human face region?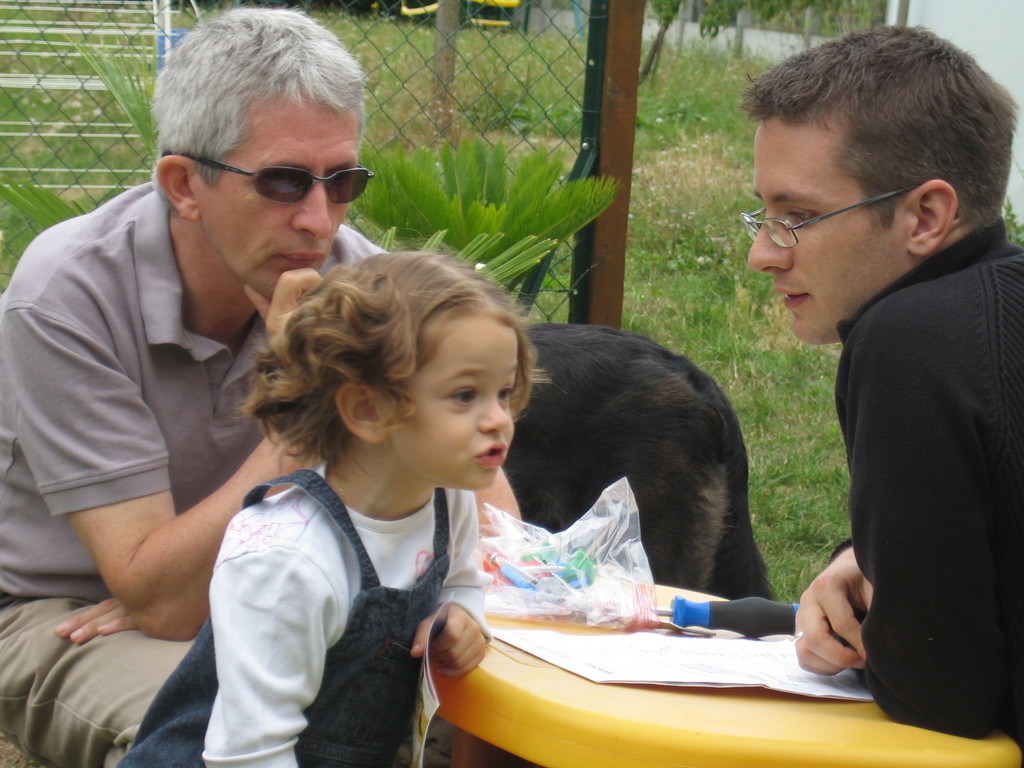
x1=746, y1=119, x2=909, y2=346
